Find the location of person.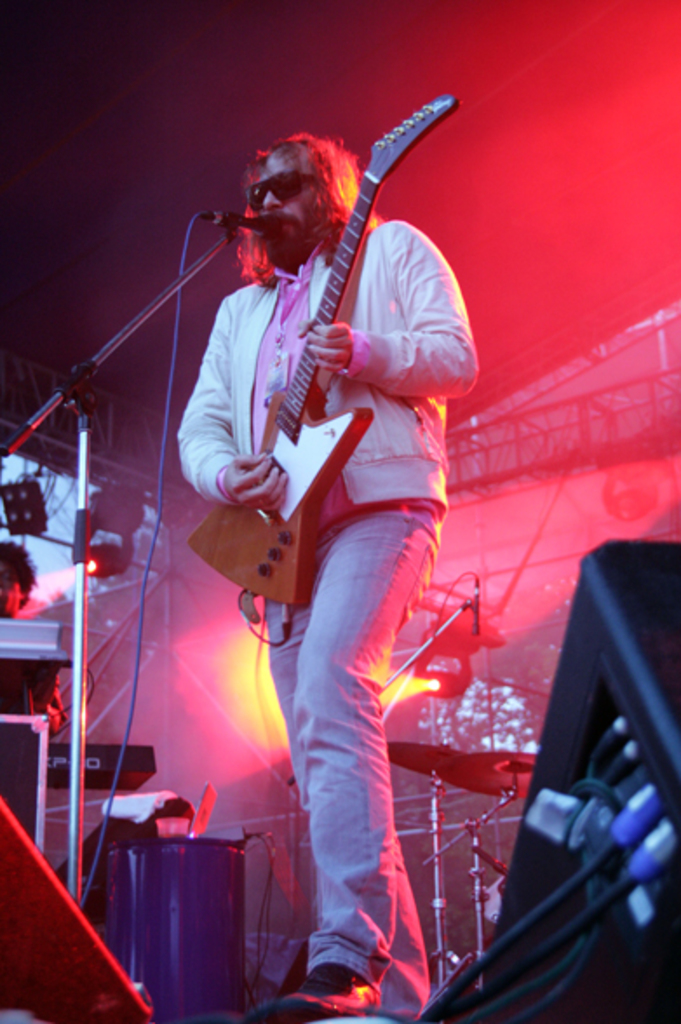
Location: x1=171, y1=57, x2=495, y2=975.
